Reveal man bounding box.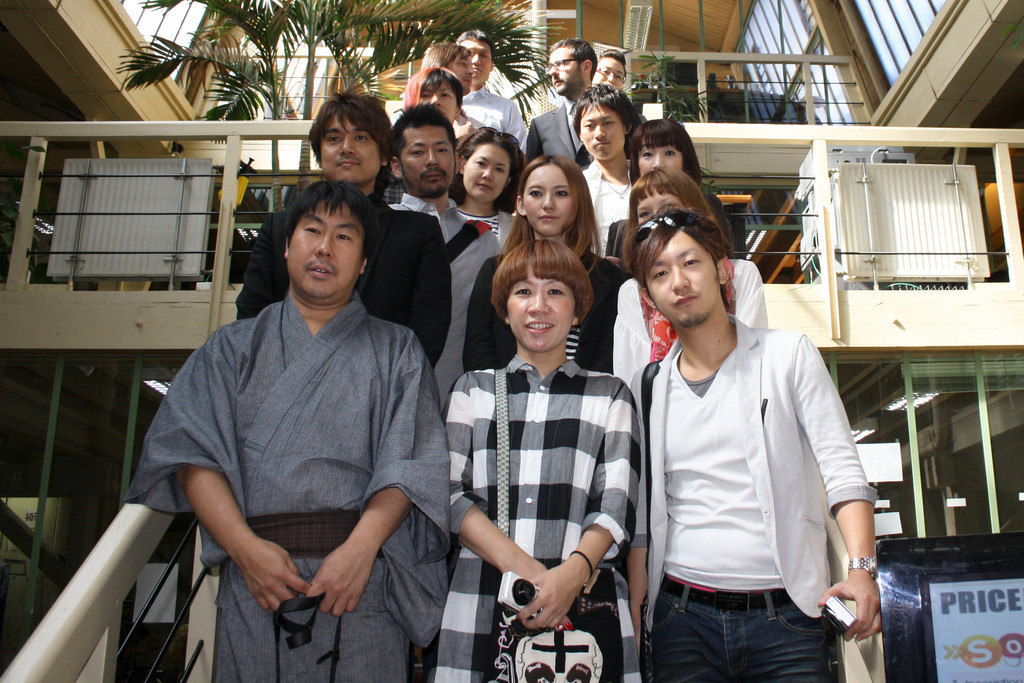
Revealed: crop(235, 89, 455, 367).
